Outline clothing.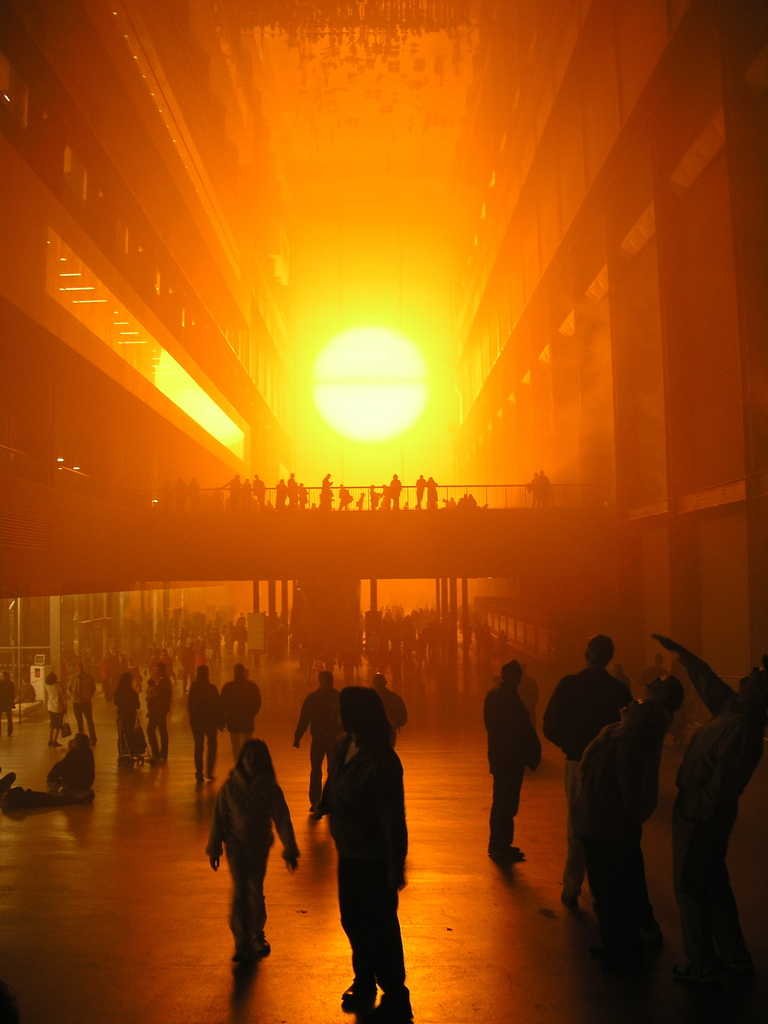
Outline: box=[114, 684, 133, 757].
